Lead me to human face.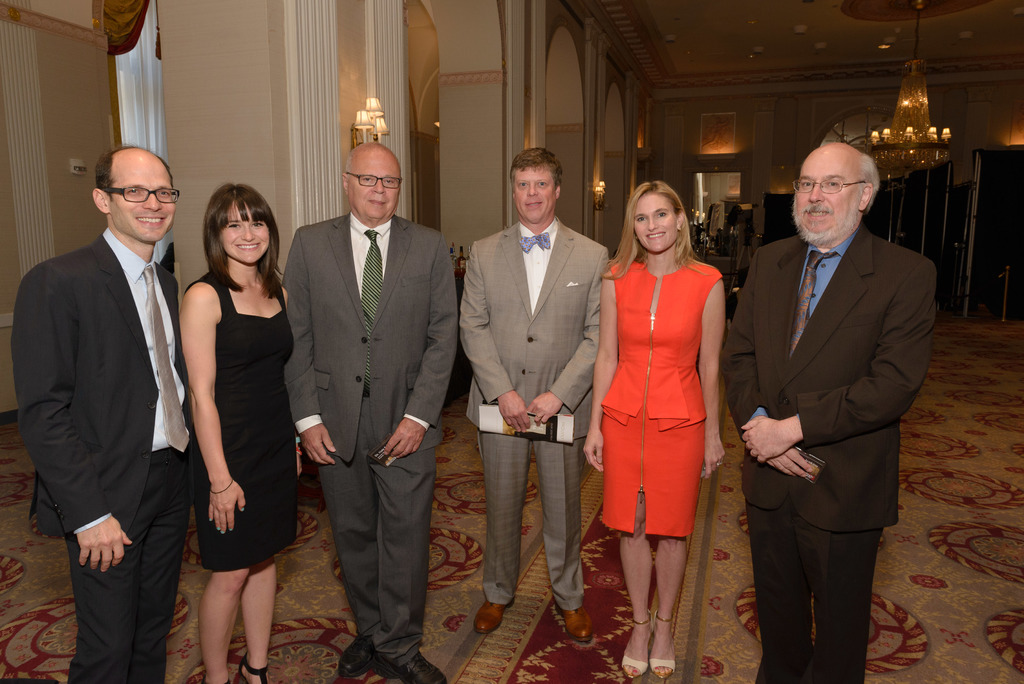
Lead to bbox(792, 158, 863, 236).
